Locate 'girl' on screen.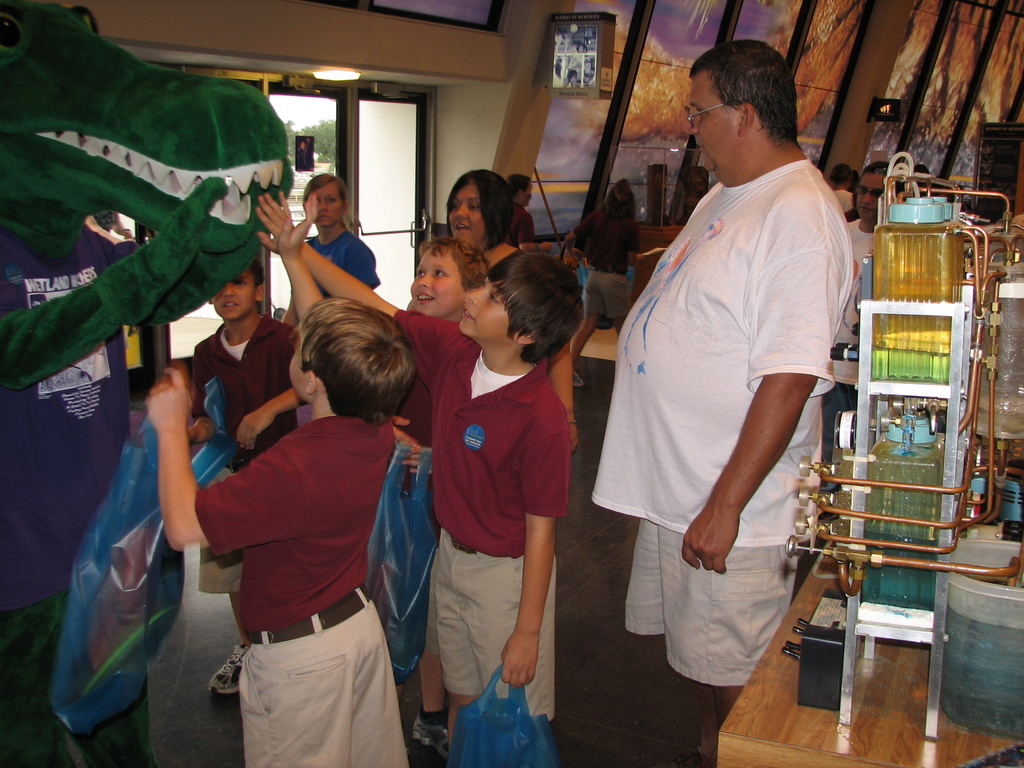
On screen at (left=300, top=171, right=381, bottom=299).
